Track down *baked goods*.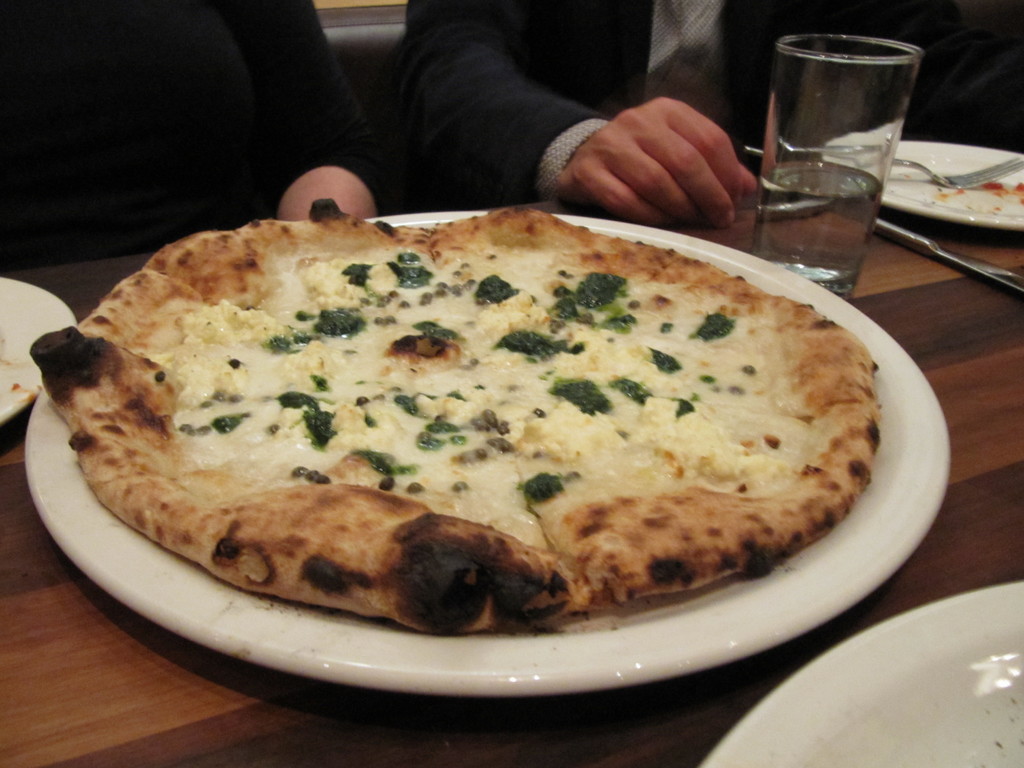
Tracked to Rect(27, 196, 886, 638).
